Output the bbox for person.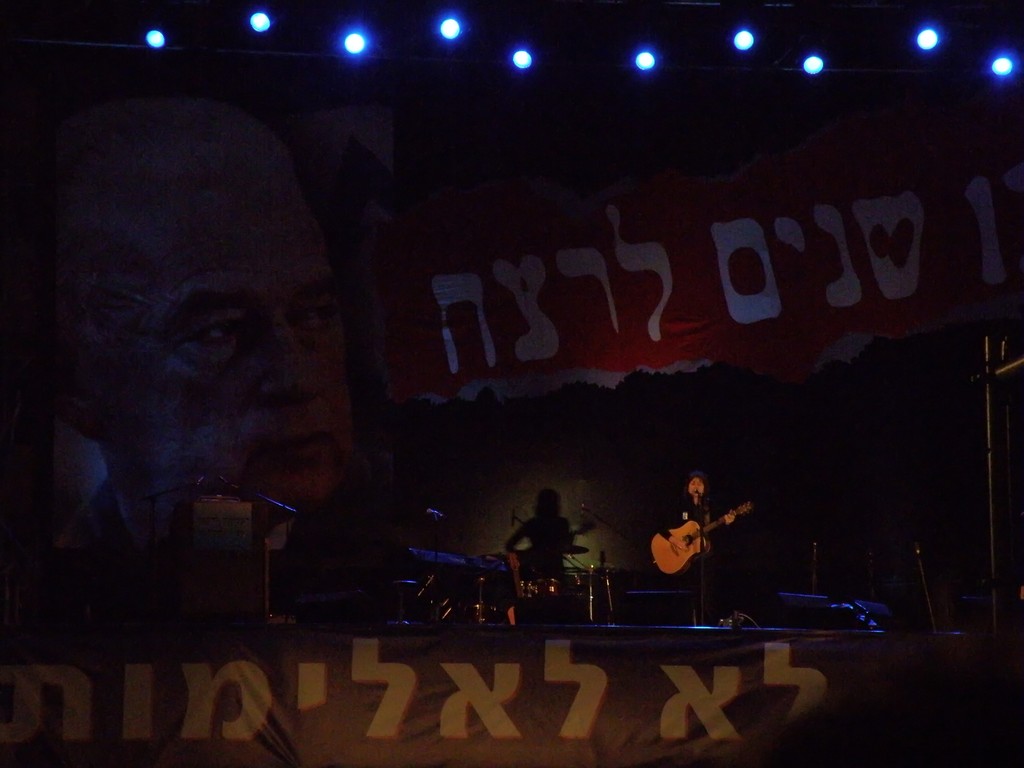
641:457:735:629.
